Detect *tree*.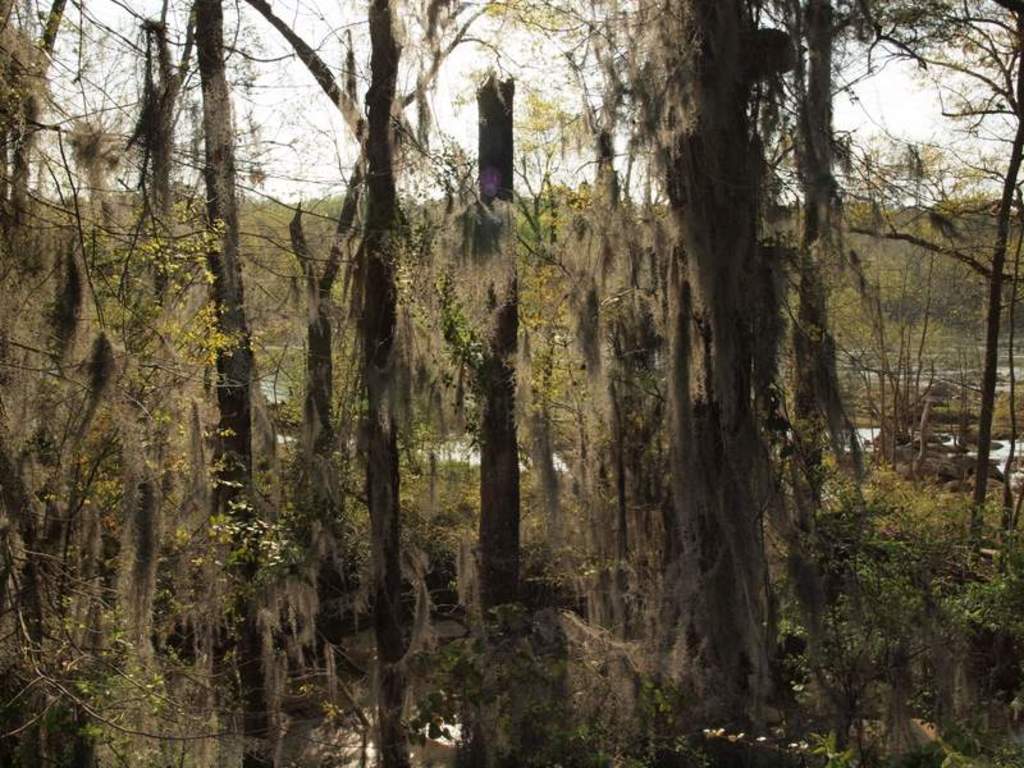
Detected at [42, 96, 337, 677].
